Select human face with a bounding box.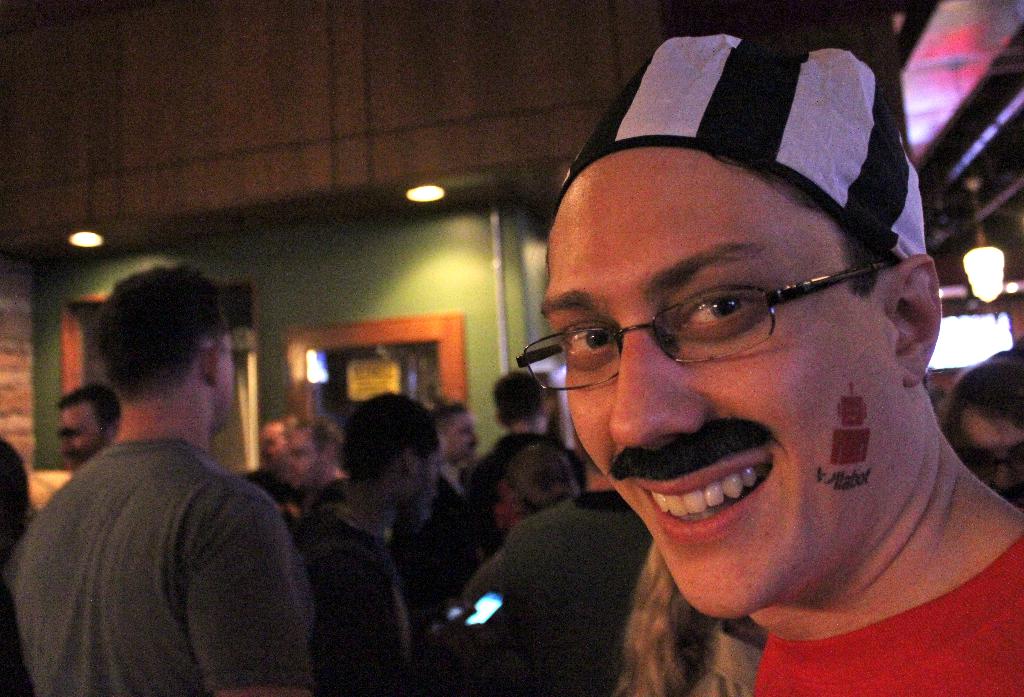
crop(438, 405, 472, 456).
